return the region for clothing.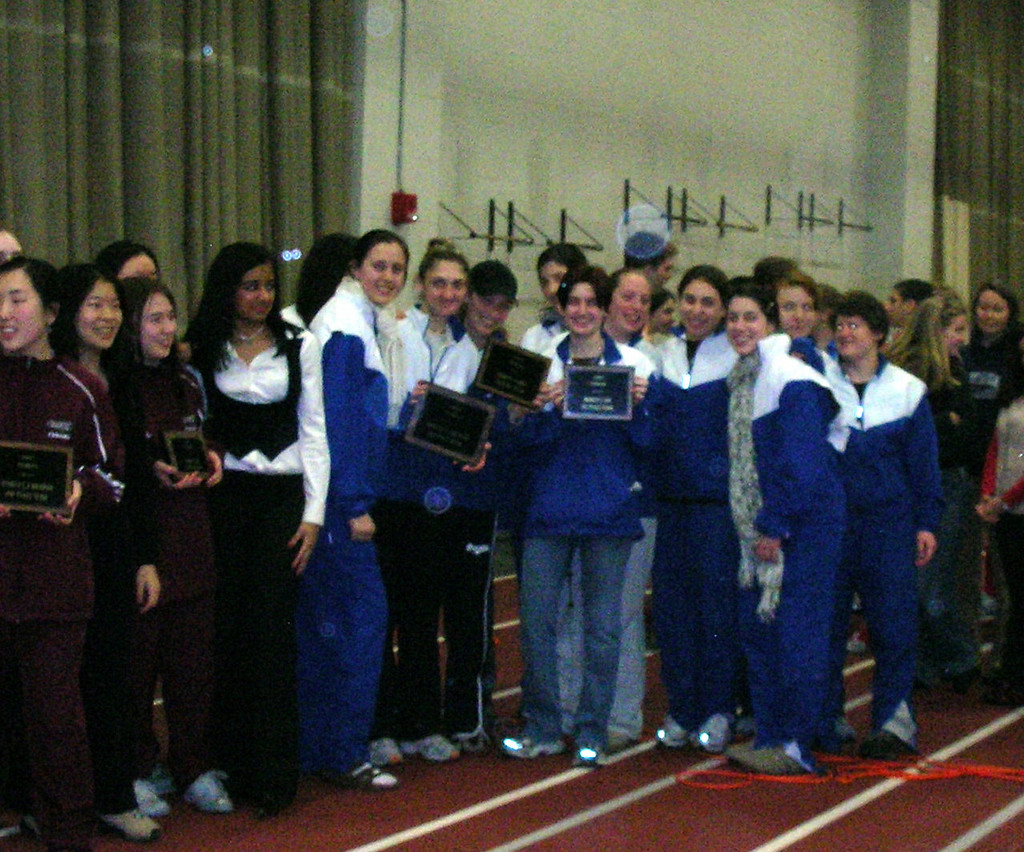
rect(946, 305, 1022, 671).
